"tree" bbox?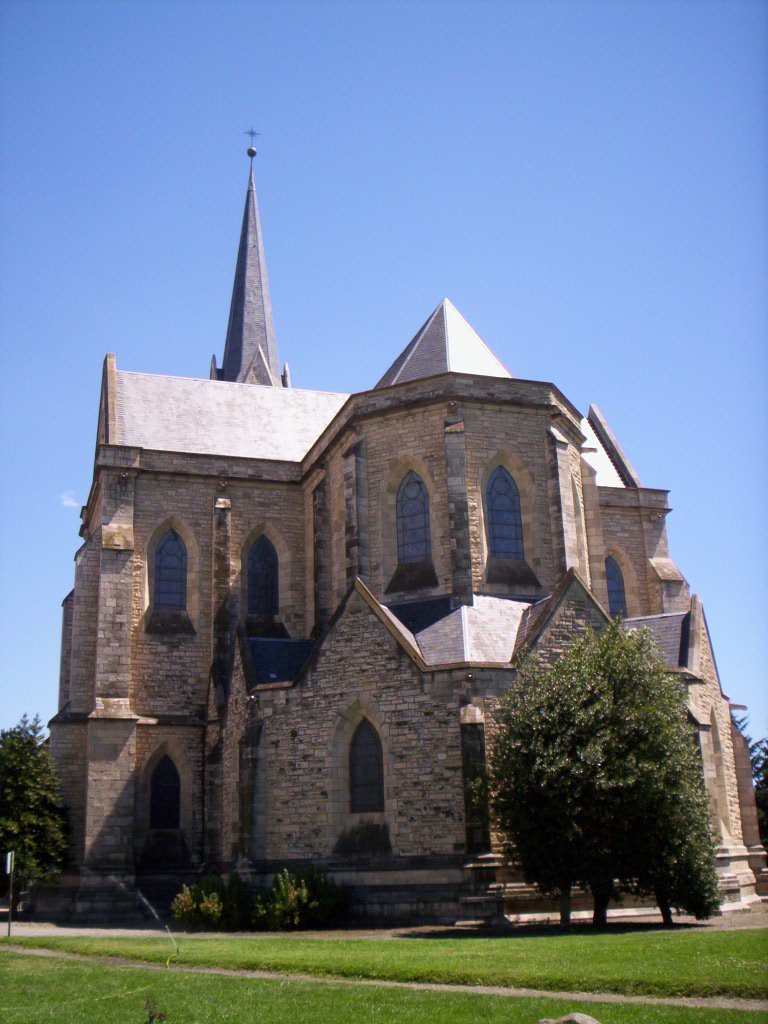
<box>480,628,673,917</box>
